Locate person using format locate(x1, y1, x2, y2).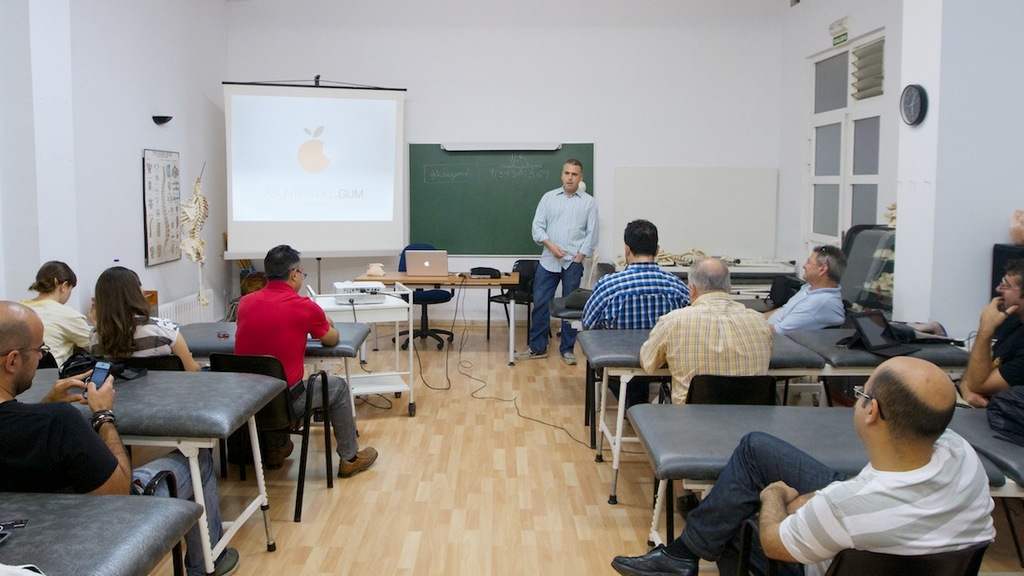
locate(0, 294, 245, 575).
